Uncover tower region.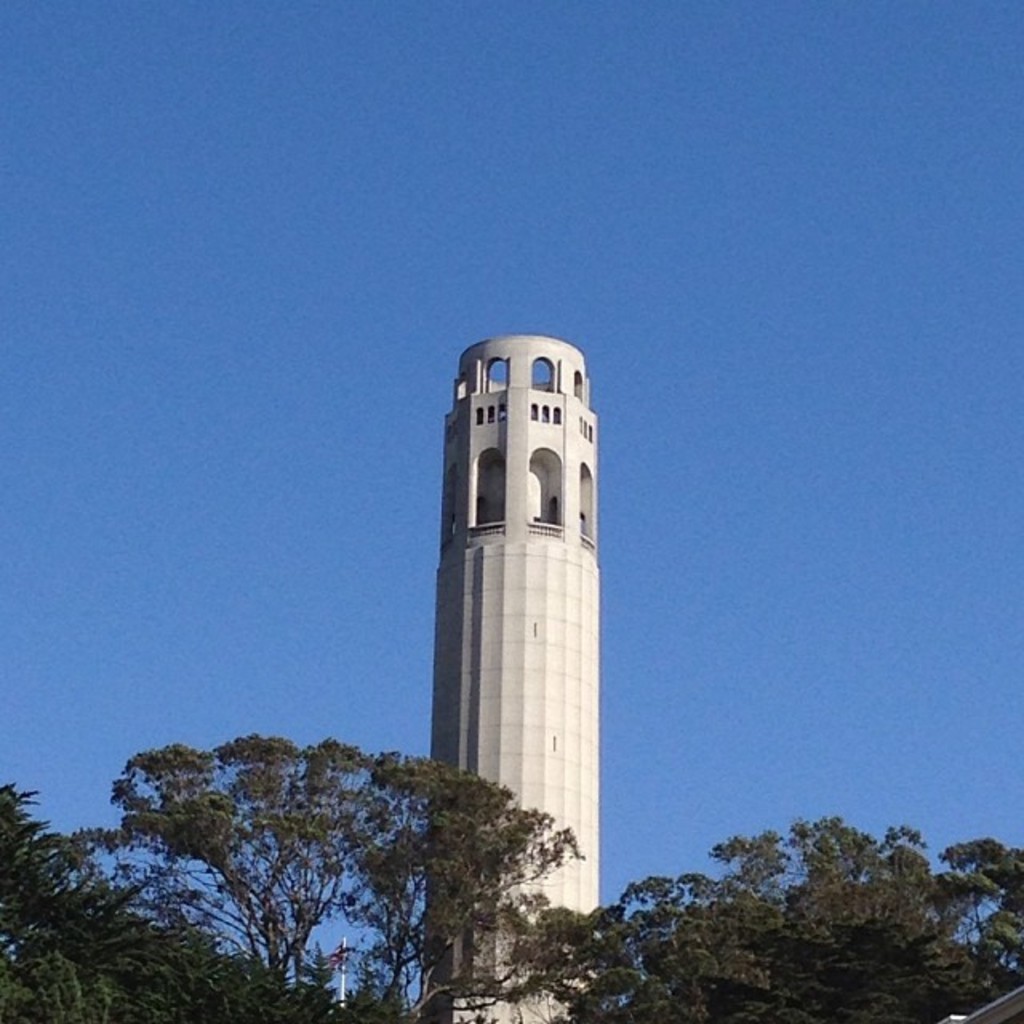
Uncovered: select_region(418, 331, 597, 1018).
